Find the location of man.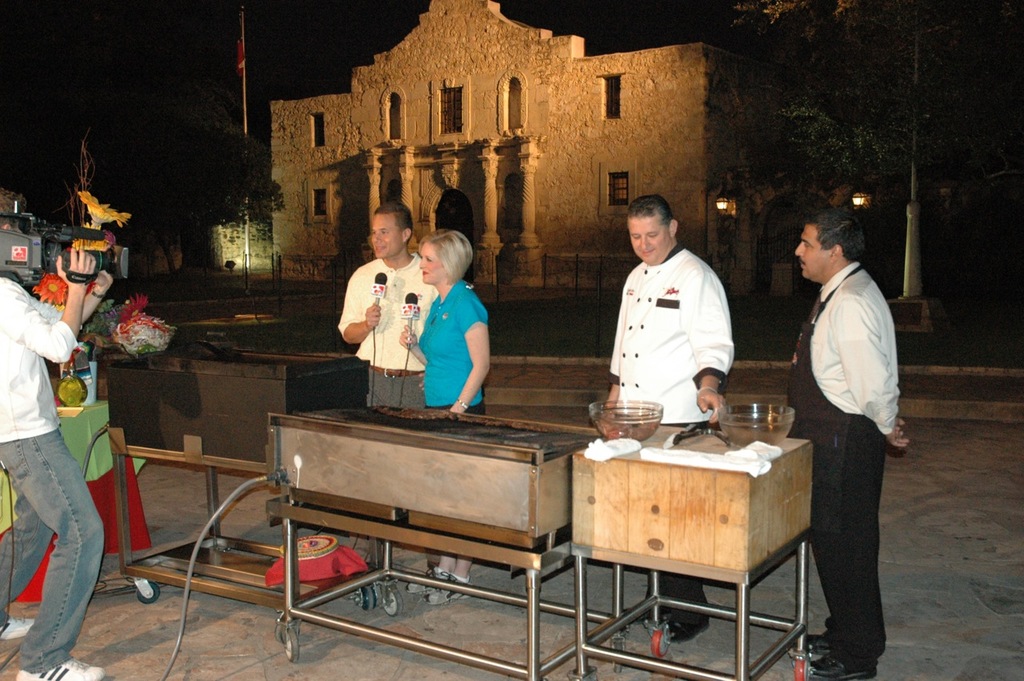
Location: box(598, 190, 737, 641).
